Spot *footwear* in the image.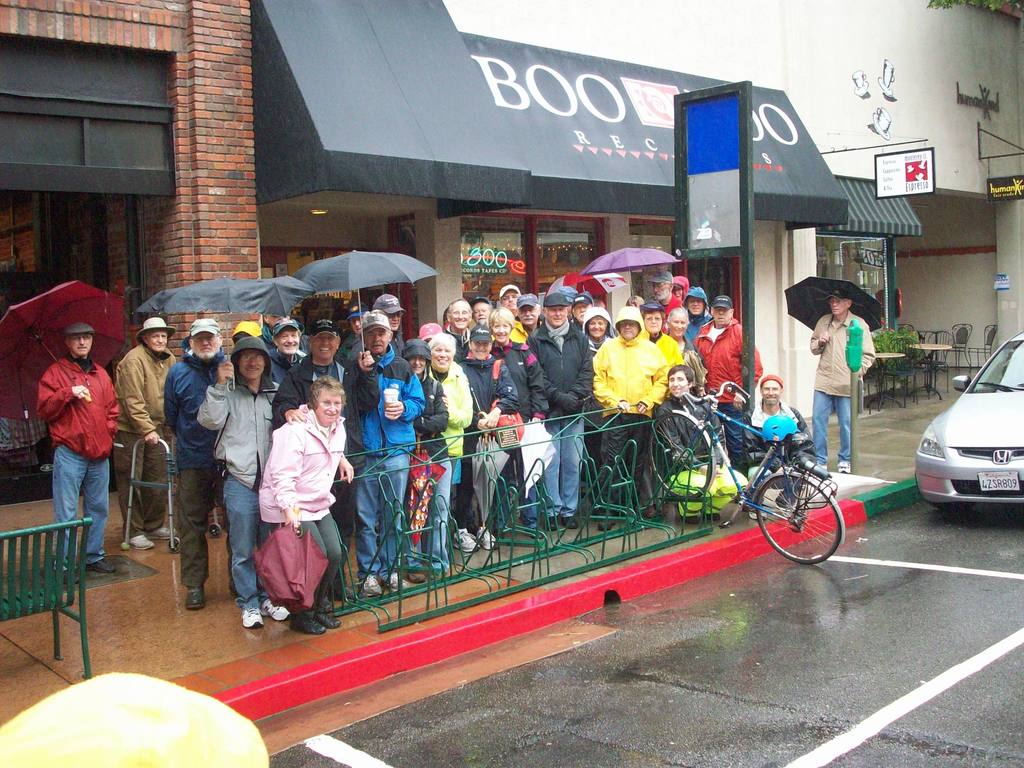
*footwear* found at 452:529:480:553.
